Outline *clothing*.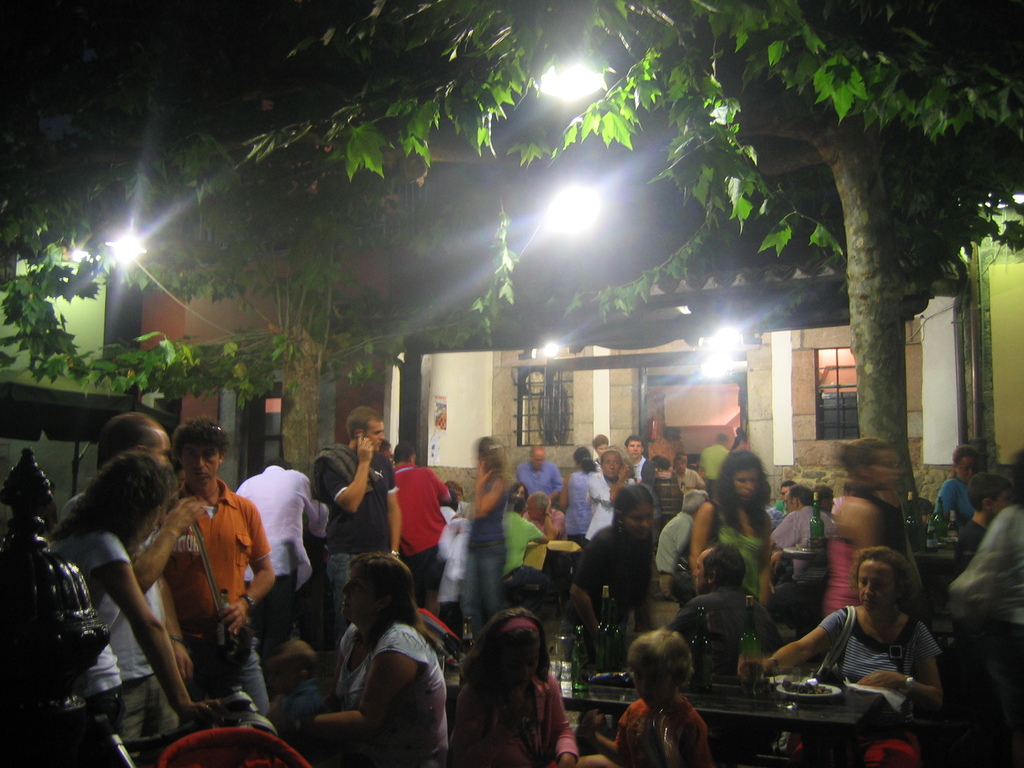
Outline: 305:437:400:644.
